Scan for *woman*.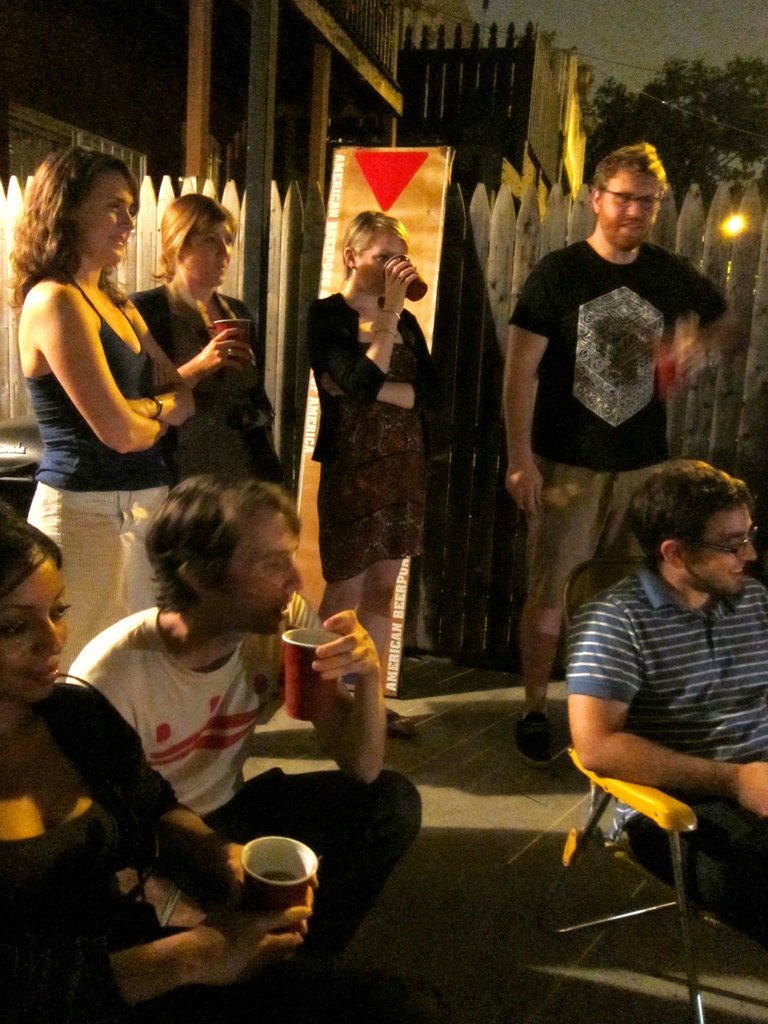
Scan result: bbox=[0, 508, 310, 1023].
